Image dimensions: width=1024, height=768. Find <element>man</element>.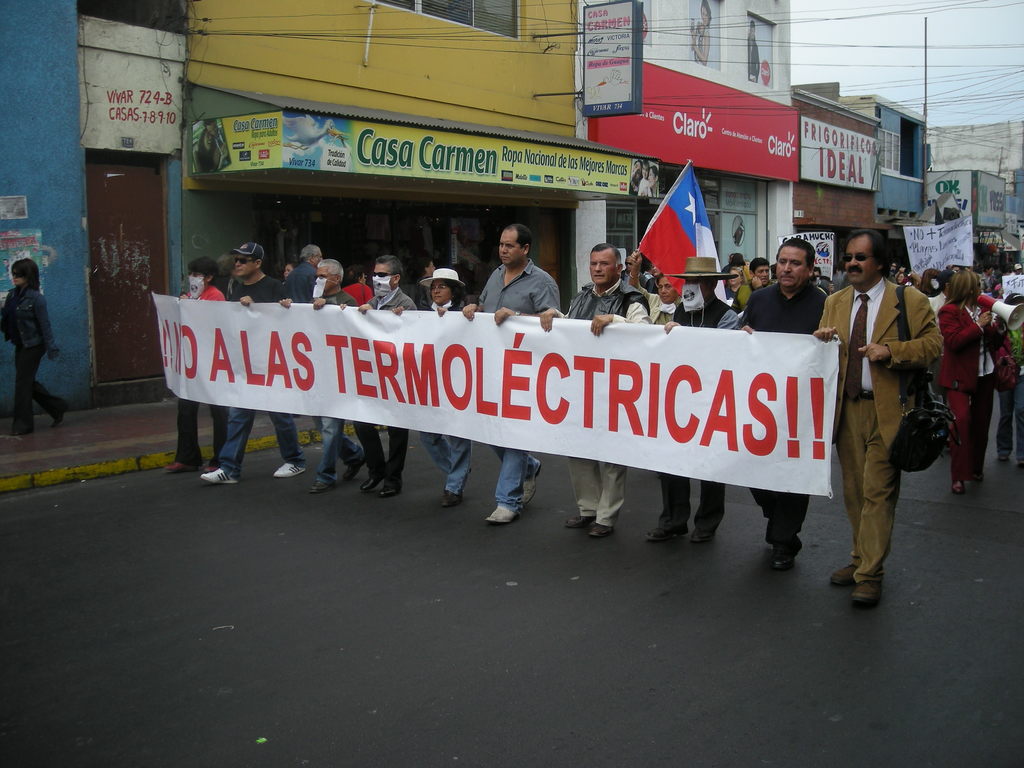
BBox(198, 241, 308, 488).
